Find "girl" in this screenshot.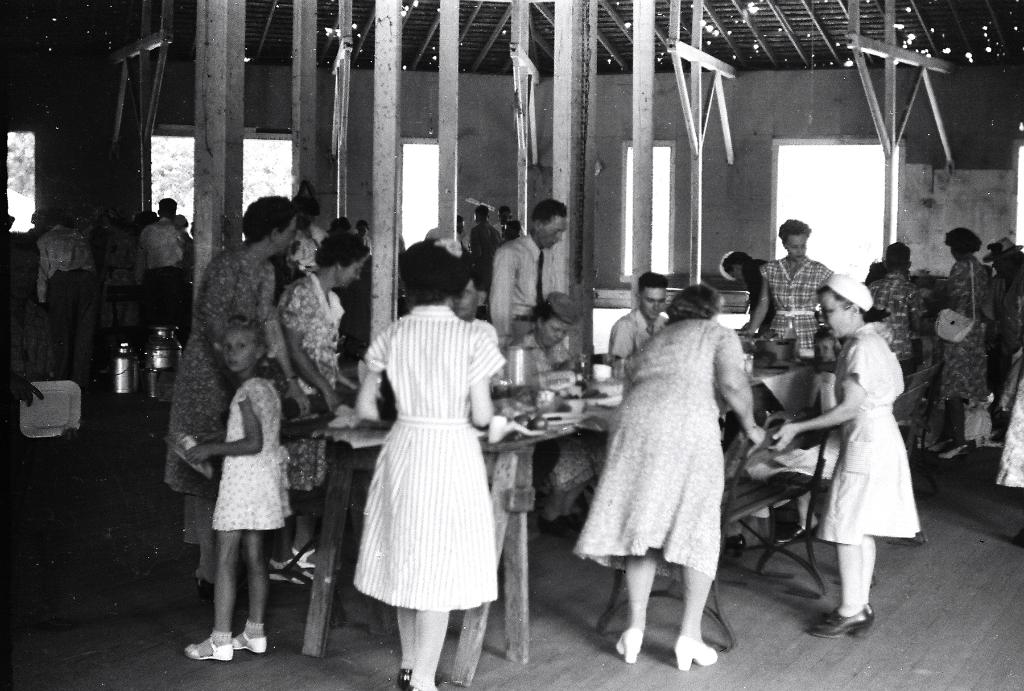
The bounding box for "girl" is Rect(186, 318, 295, 660).
